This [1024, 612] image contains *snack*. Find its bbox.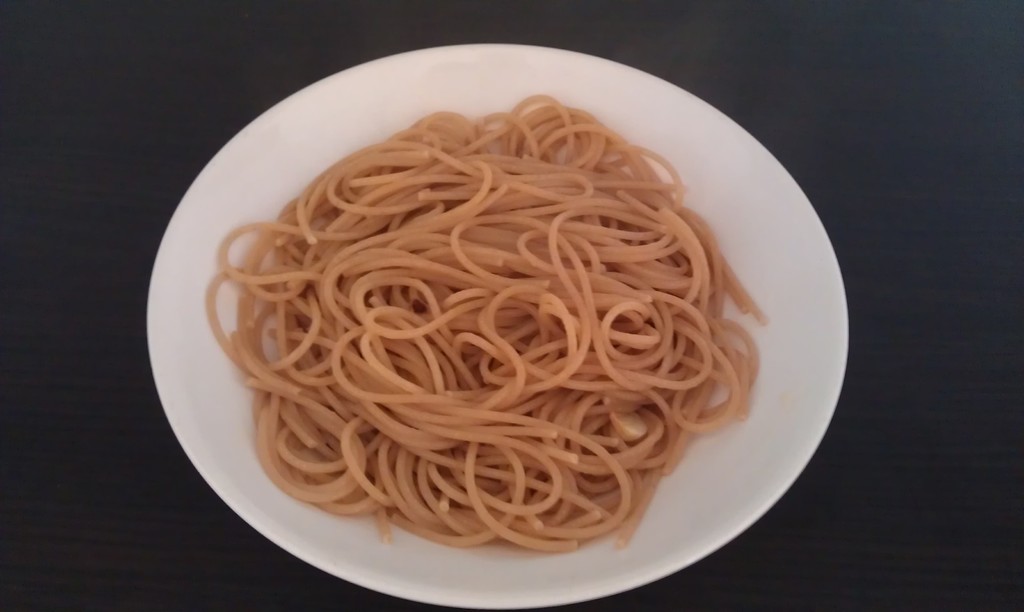
<region>266, 113, 743, 547</region>.
